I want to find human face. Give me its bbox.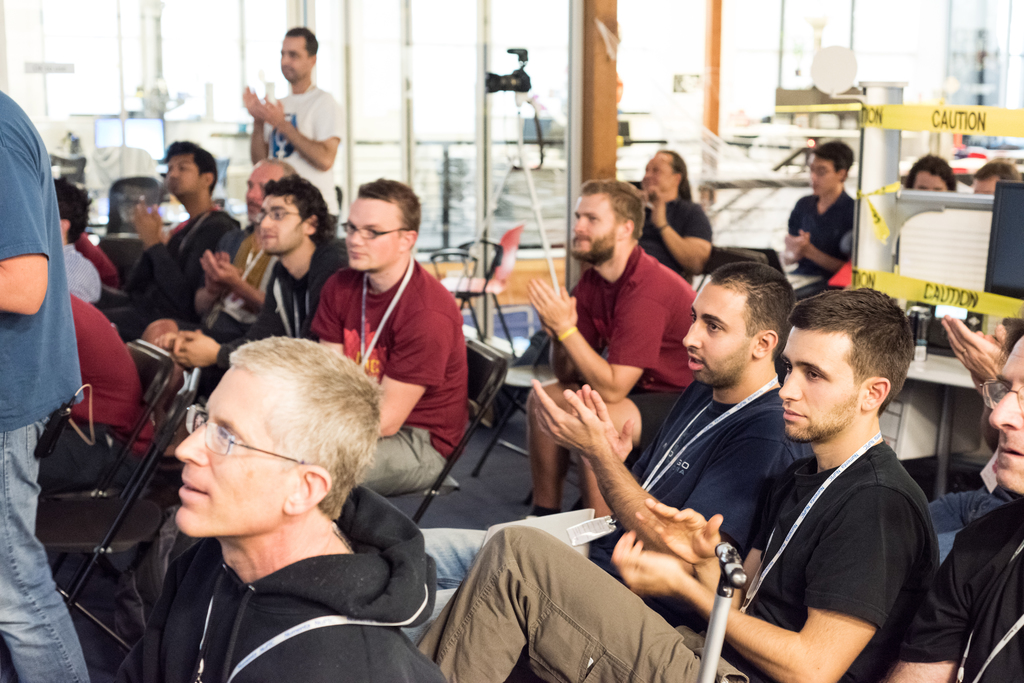
bbox=[915, 173, 948, 202].
